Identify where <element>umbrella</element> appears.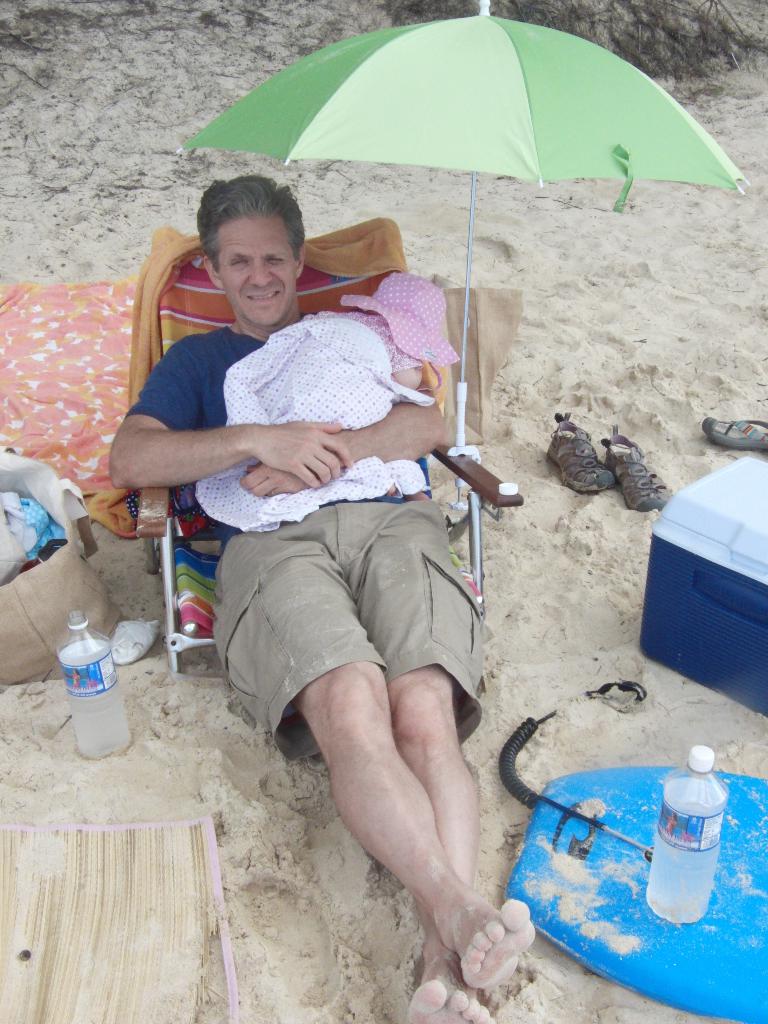
Appears at region(177, 0, 753, 445).
